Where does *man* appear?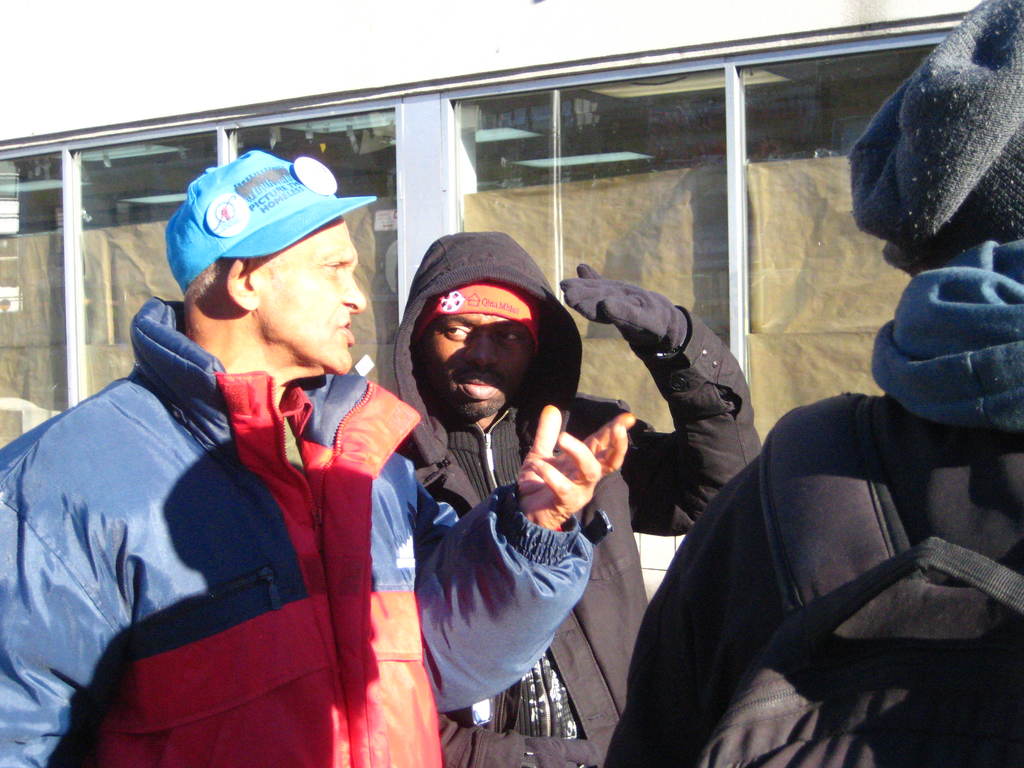
Appears at Rect(391, 223, 771, 767).
